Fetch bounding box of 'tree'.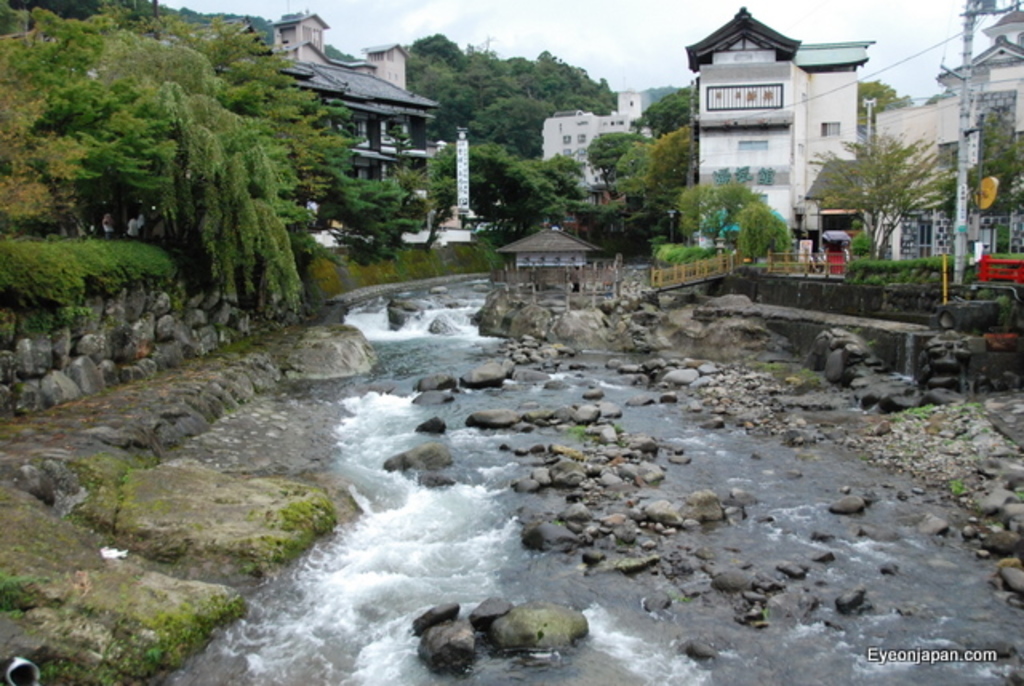
Bbox: {"left": 93, "top": 21, "right": 309, "bottom": 317}.
